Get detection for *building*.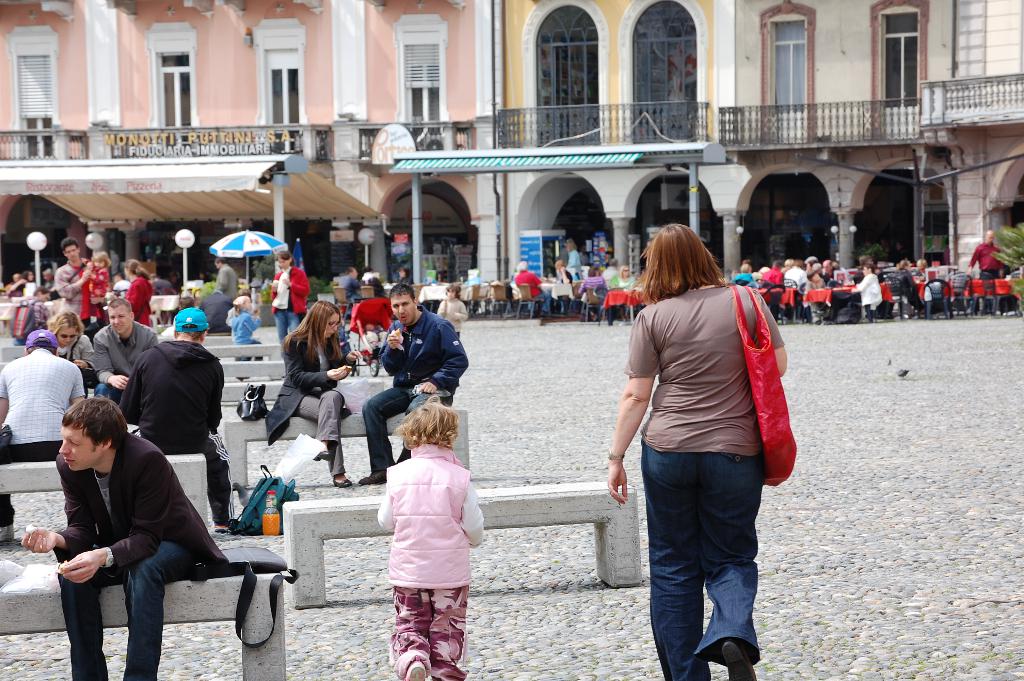
Detection: <region>0, 0, 488, 302</region>.
